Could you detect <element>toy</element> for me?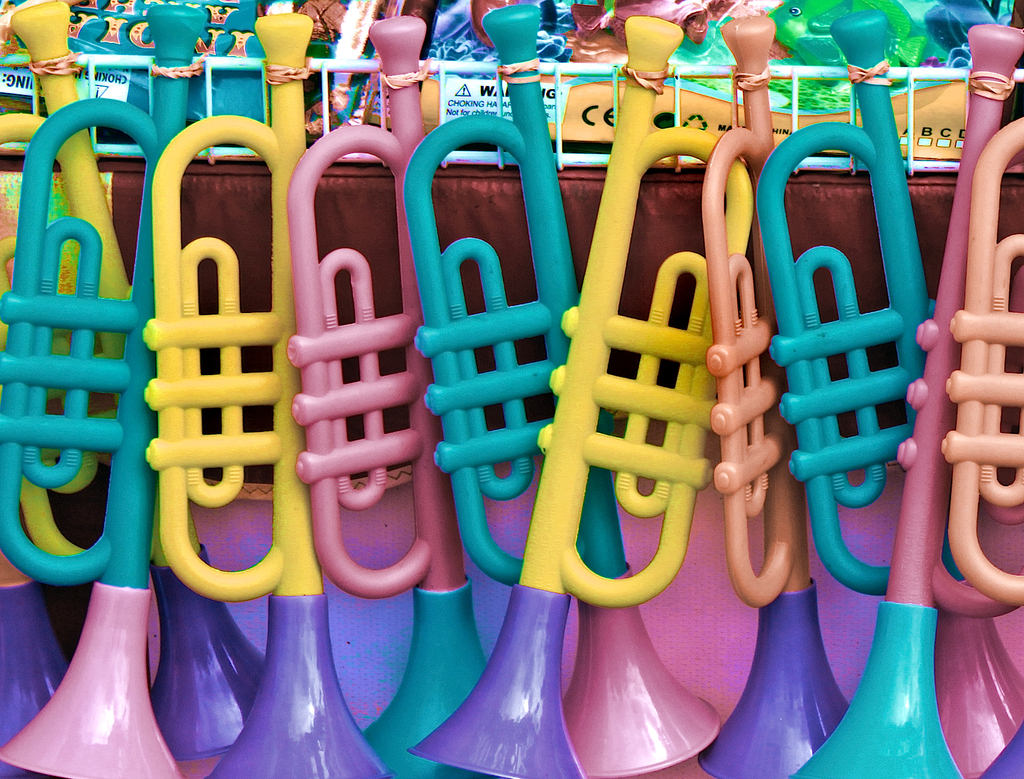
Detection result: <bbox>0, 0, 211, 778</bbox>.
